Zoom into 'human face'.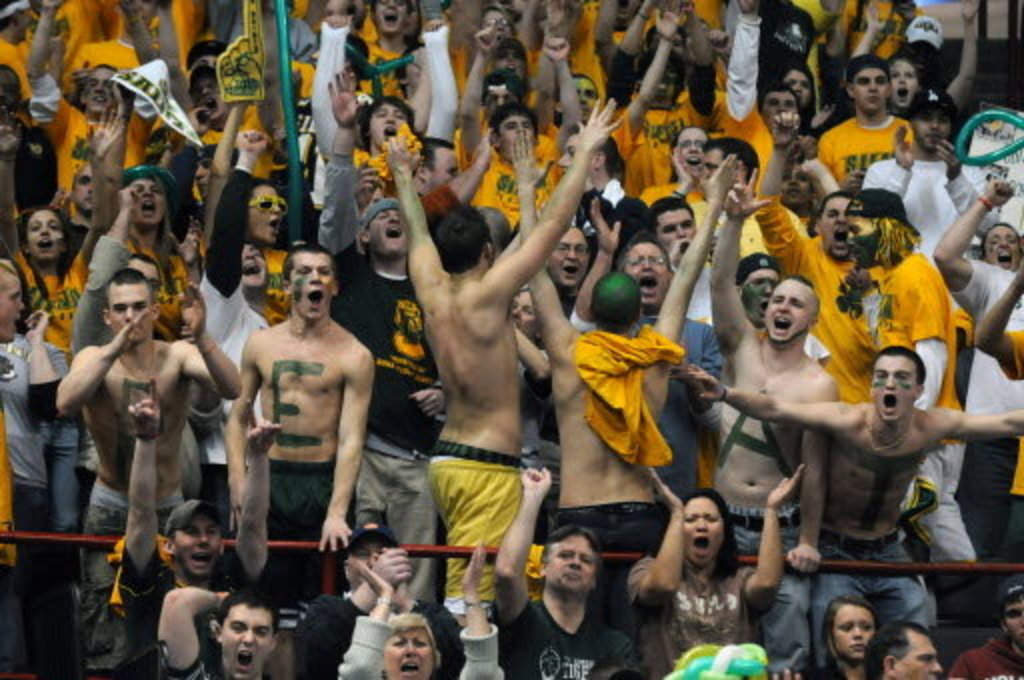
Zoom target: <bbox>368, 214, 408, 250</bbox>.
